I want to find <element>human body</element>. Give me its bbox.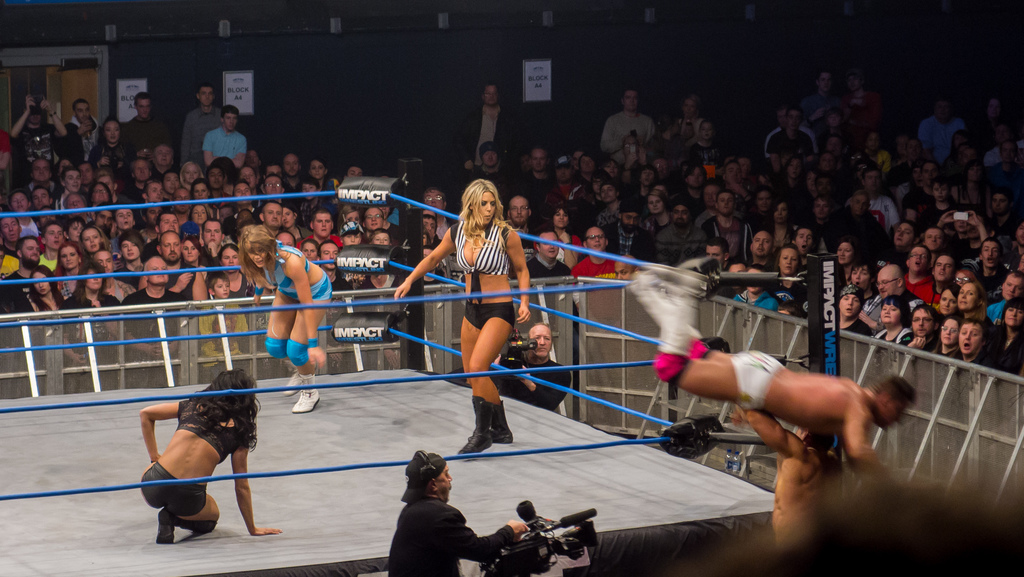
select_region(138, 392, 284, 544).
